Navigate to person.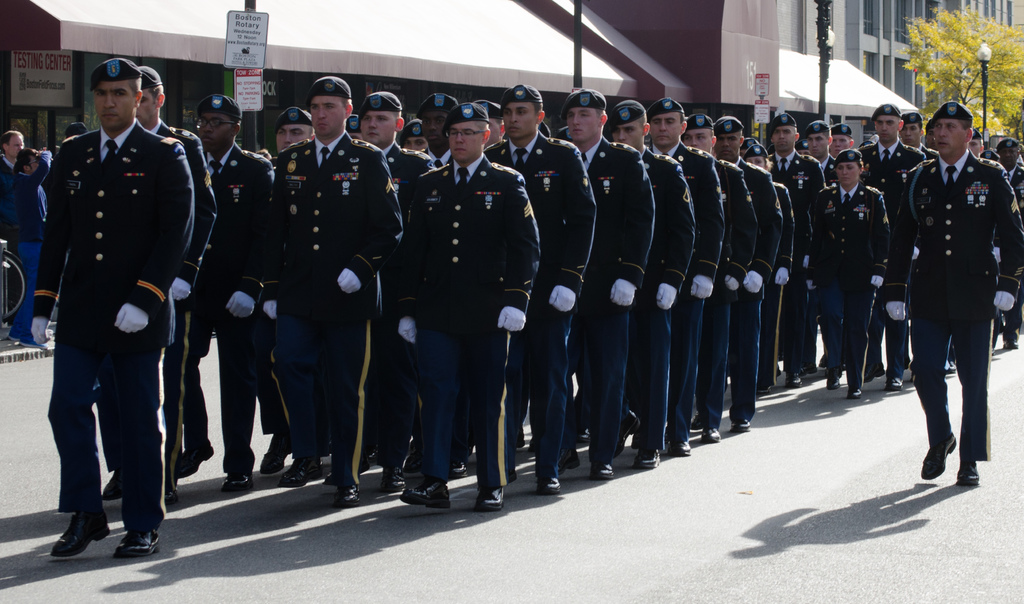
Navigation target: [0,123,25,180].
